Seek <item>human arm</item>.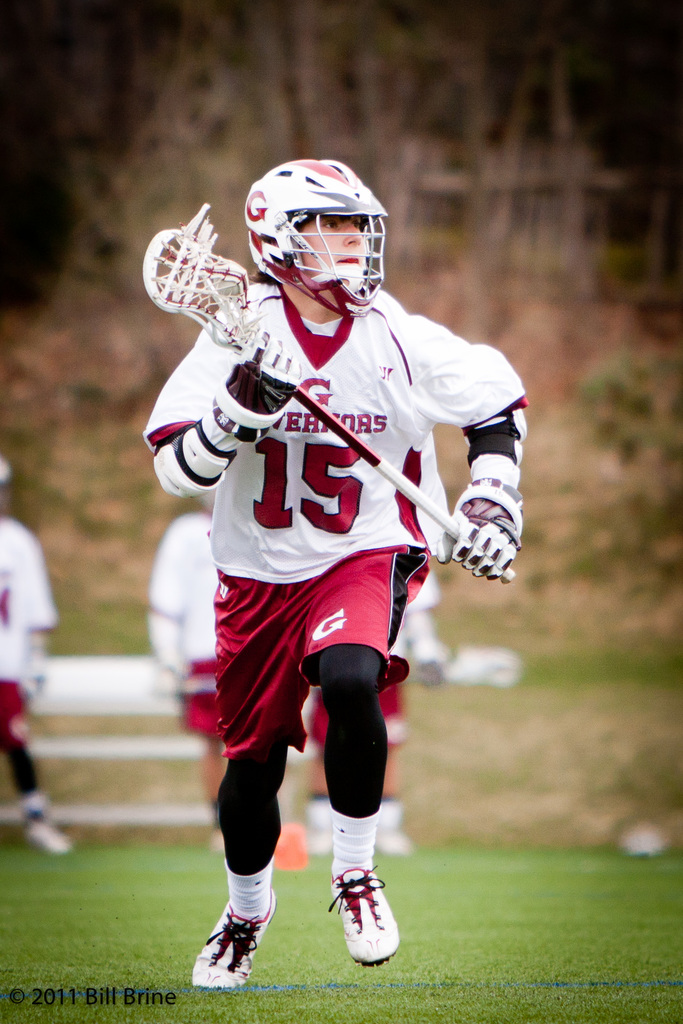
x1=406 y1=310 x2=532 y2=584.
